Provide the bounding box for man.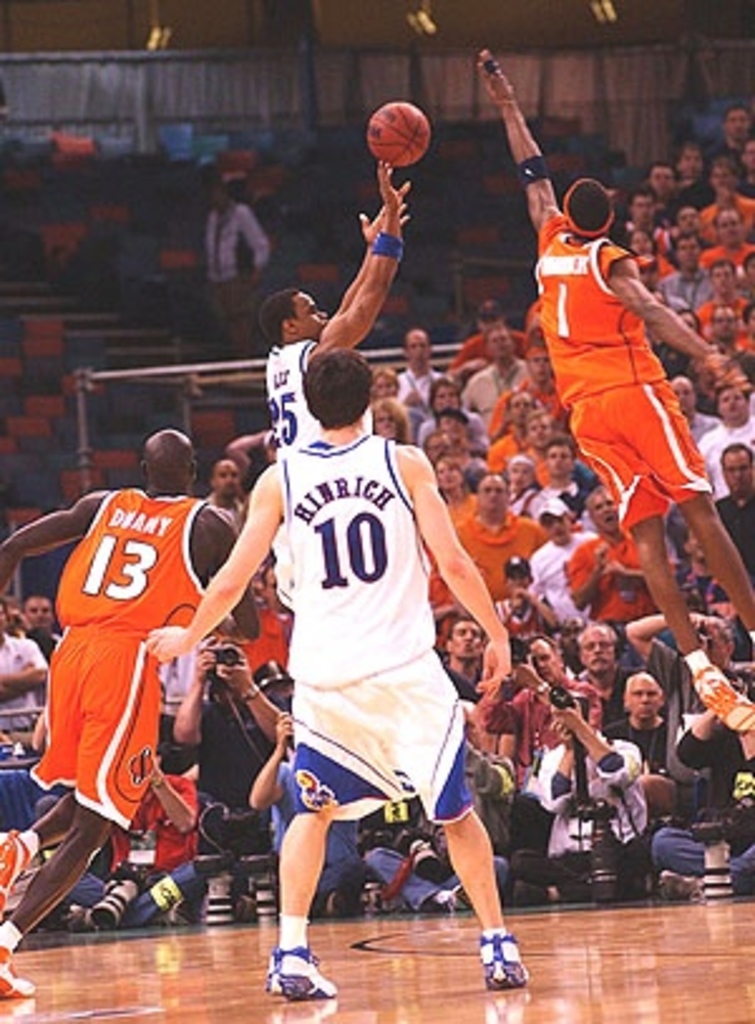
x1=526 y1=506 x2=596 y2=619.
